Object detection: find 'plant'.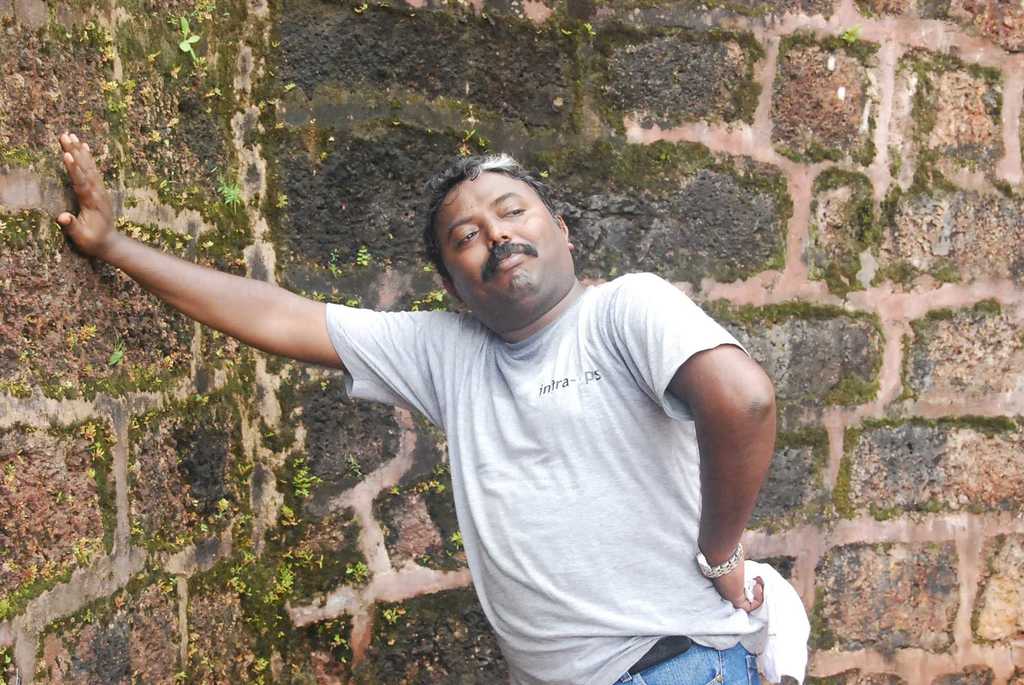
x1=85, y1=493, x2=96, y2=506.
